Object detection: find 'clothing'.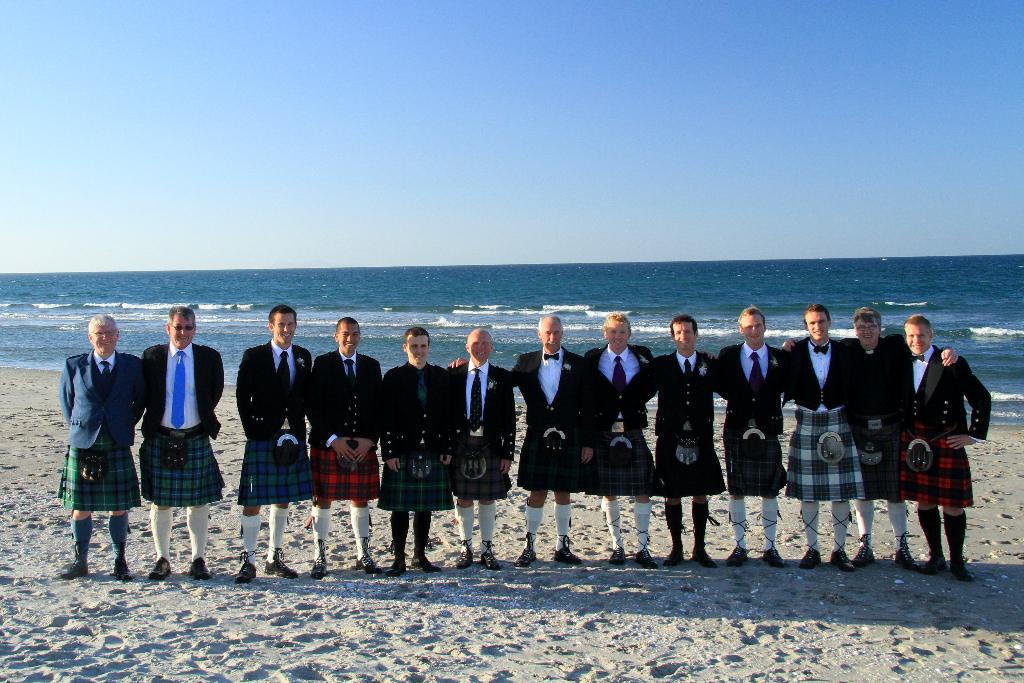
Rect(784, 333, 849, 545).
